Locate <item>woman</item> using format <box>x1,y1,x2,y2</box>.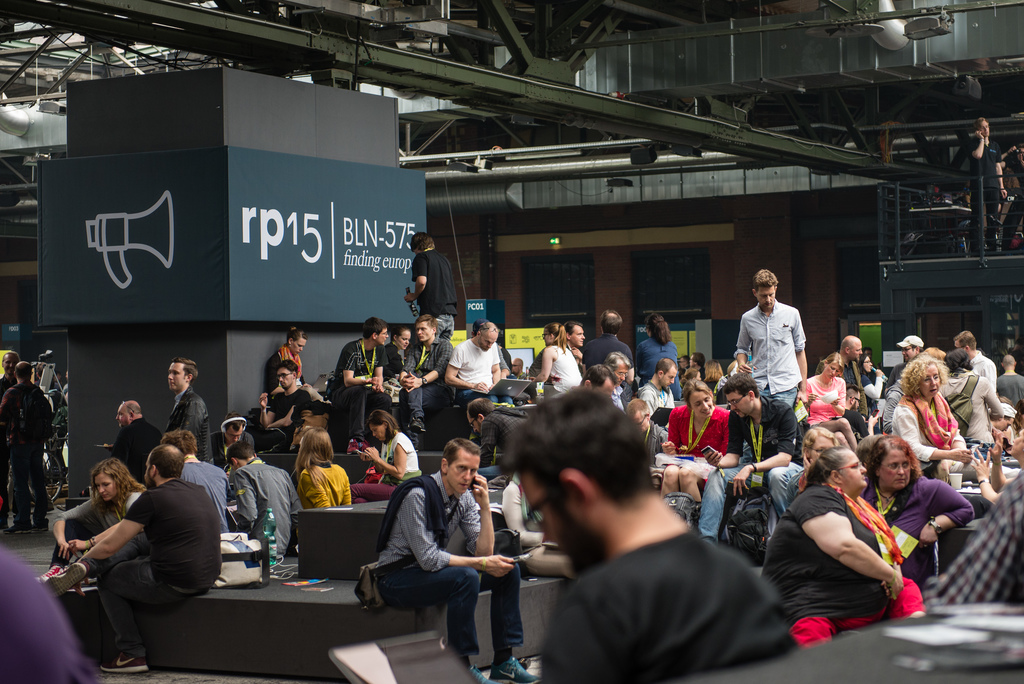
<box>291,423,353,519</box>.
